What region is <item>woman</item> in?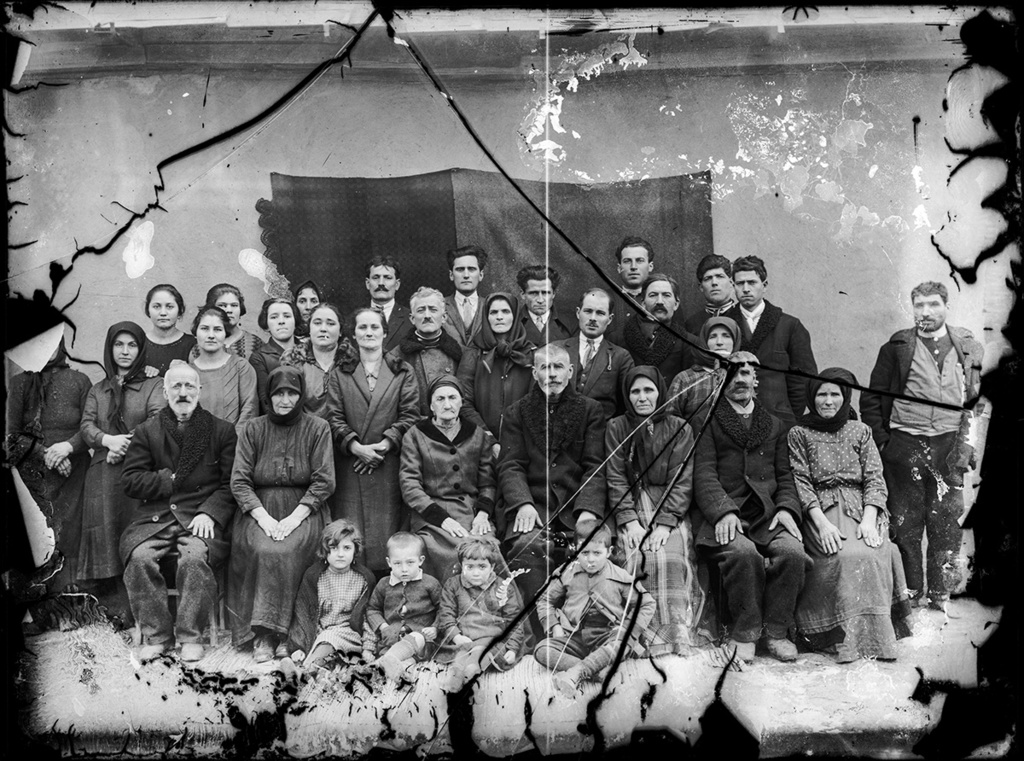
327,308,420,575.
